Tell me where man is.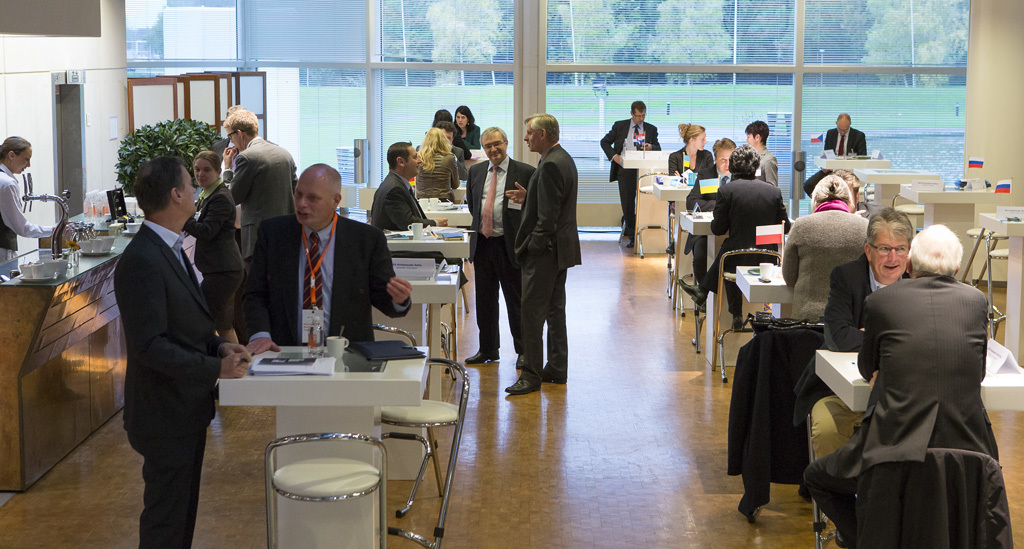
man is at bbox(460, 123, 536, 360).
